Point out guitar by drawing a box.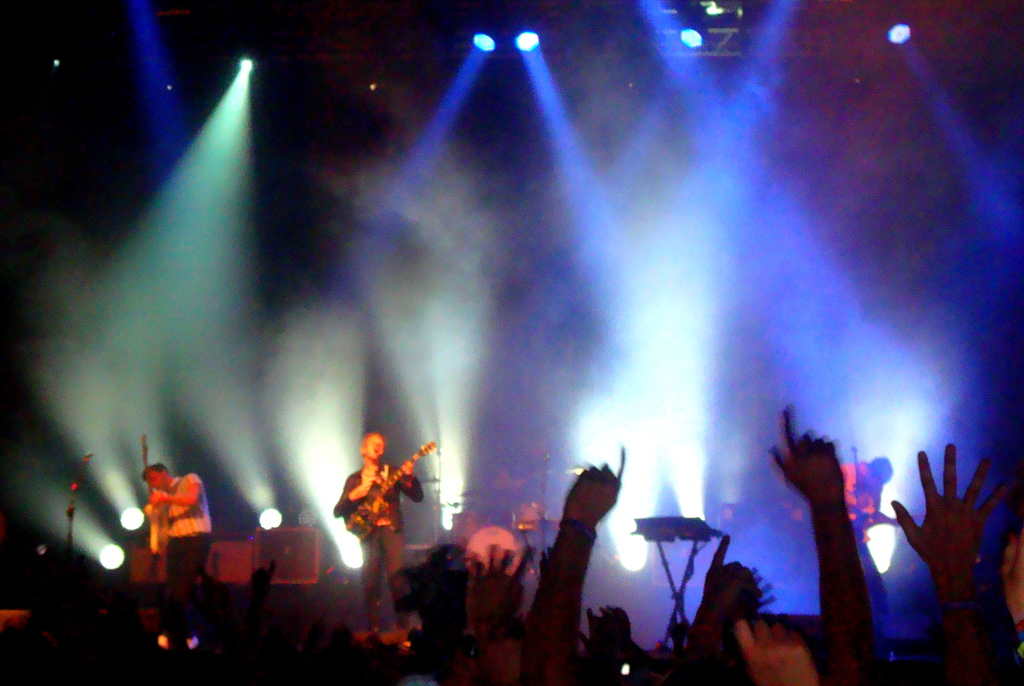
x1=141, y1=434, x2=168, y2=555.
